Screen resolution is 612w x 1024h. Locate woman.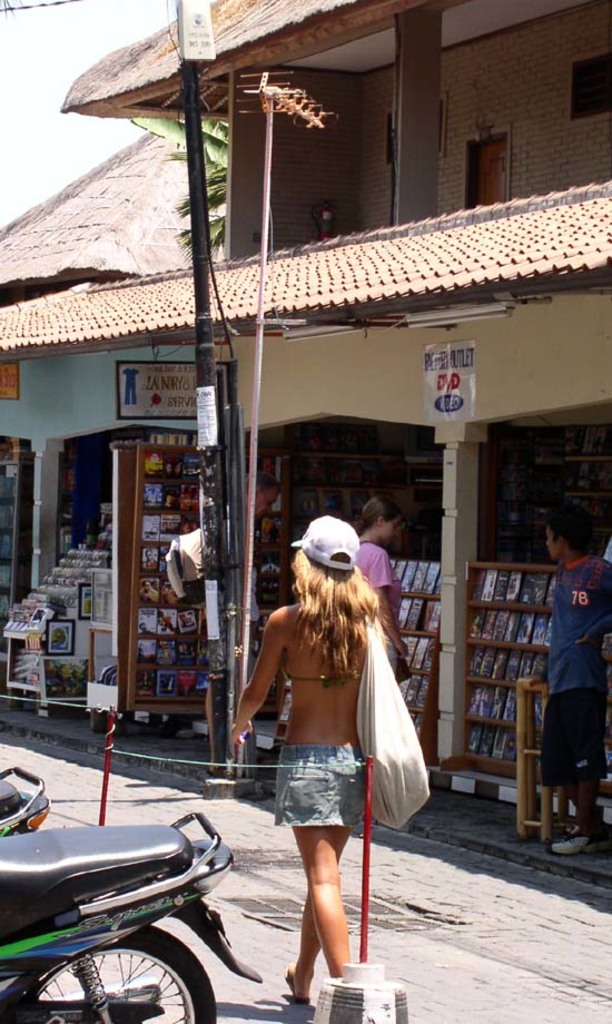
[x1=333, y1=494, x2=411, y2=682].
